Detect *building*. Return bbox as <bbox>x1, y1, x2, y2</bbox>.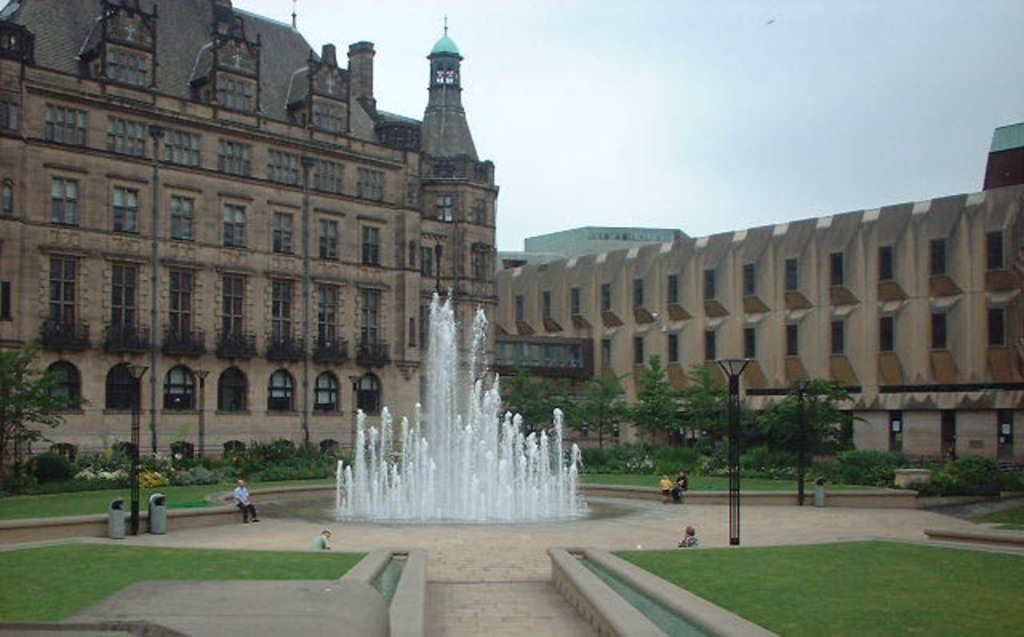
<bbox>0, 0, 498, 463</bbox>.
